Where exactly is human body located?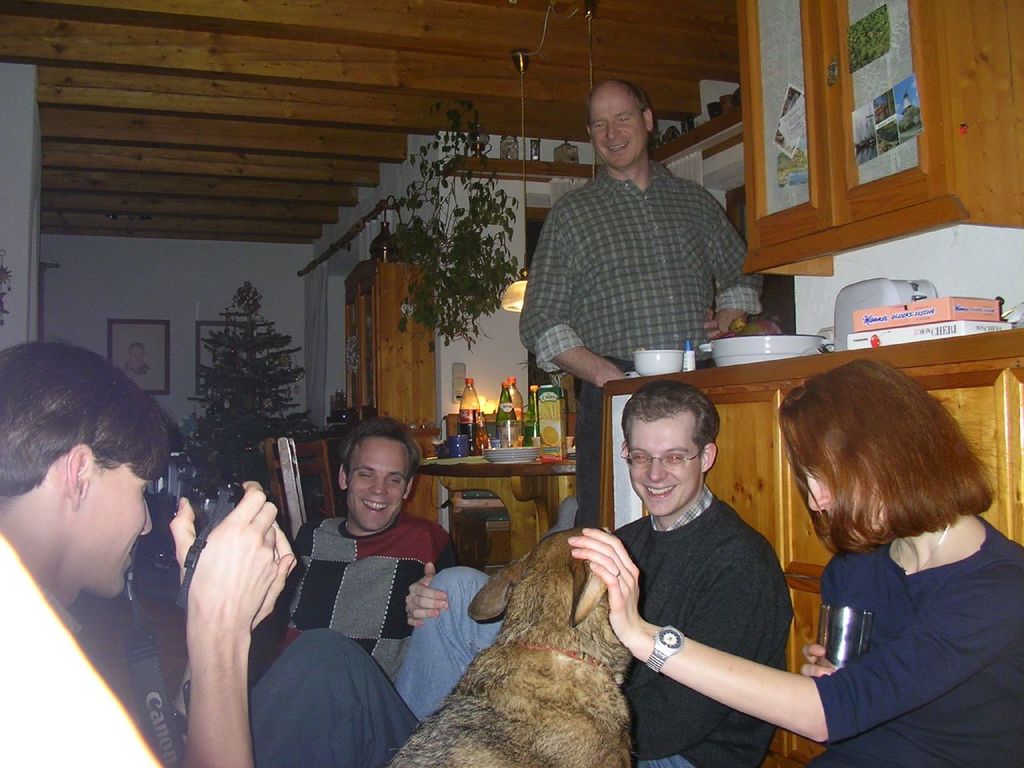
Its bounding box is [left=519, top=76, right=761, bottom=526].
